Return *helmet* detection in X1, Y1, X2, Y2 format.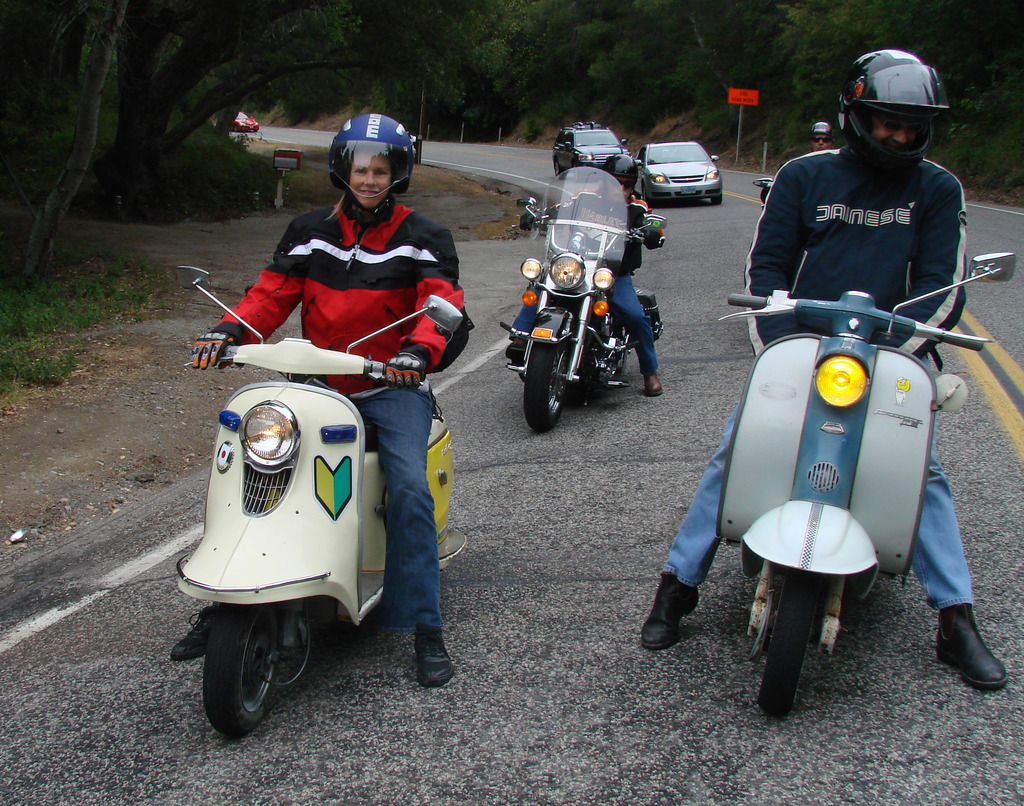
808, 120, 836, 140.
